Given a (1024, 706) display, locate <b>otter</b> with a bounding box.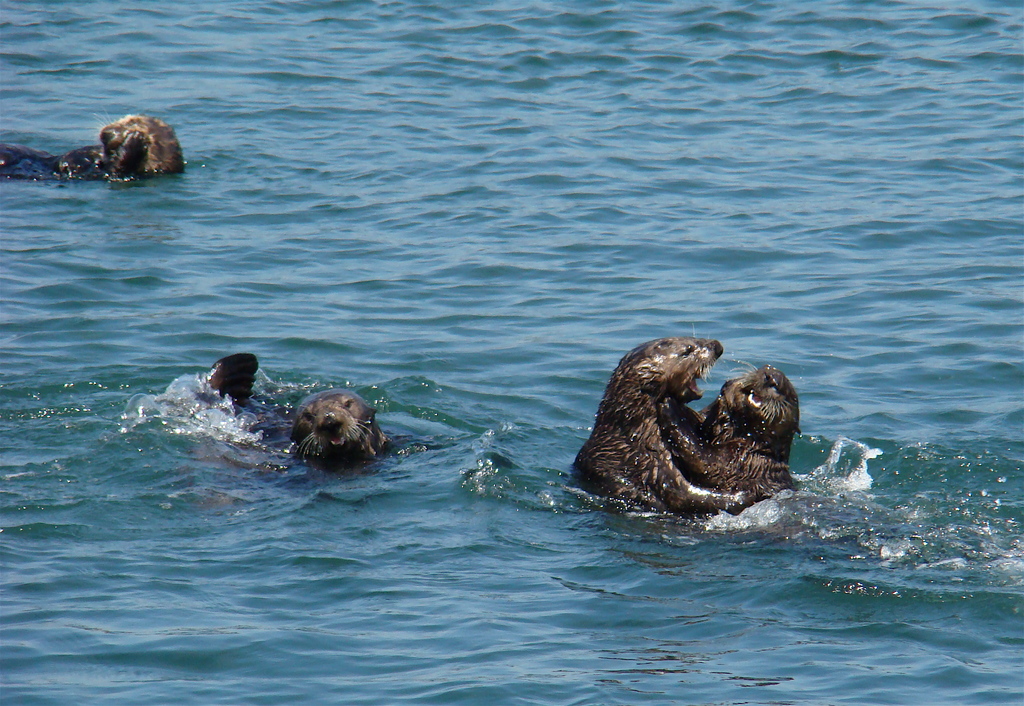
Located: bbox(0, 115, 182, 183).
